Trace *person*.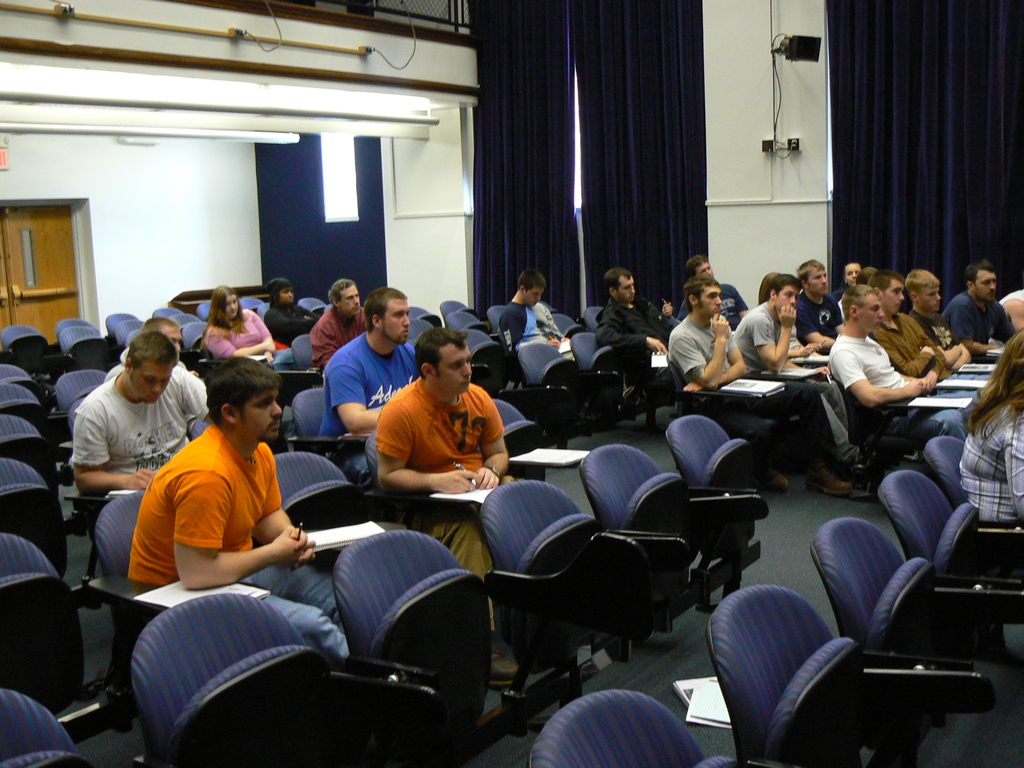
Traced to select_region(858, 265, 879, 282).
